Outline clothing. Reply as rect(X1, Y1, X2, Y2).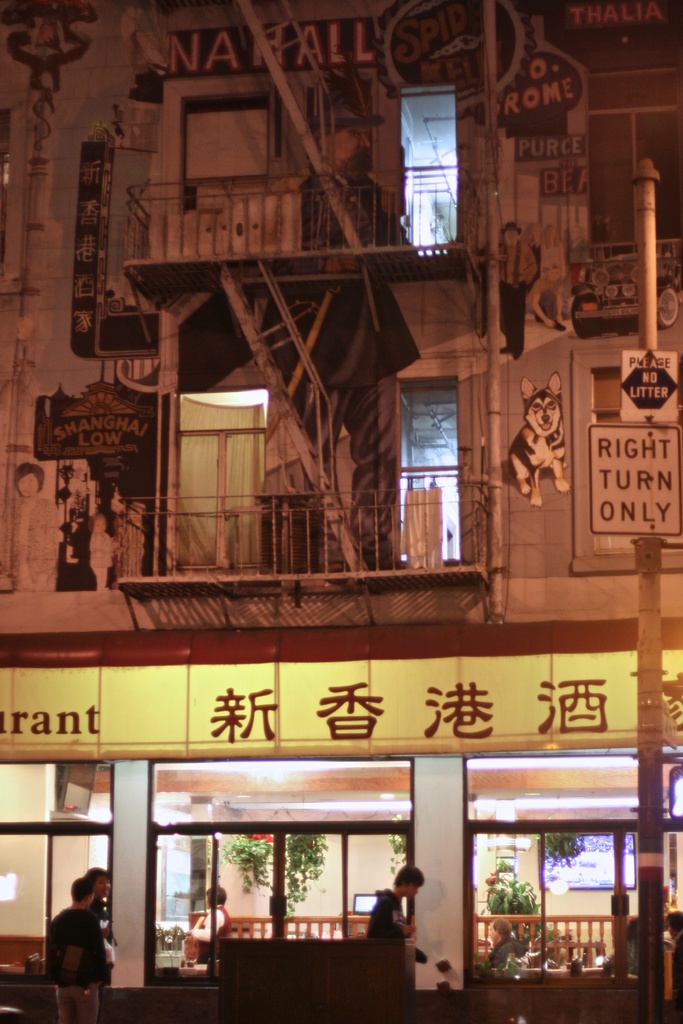
rect(667, 930, 682, 953).
